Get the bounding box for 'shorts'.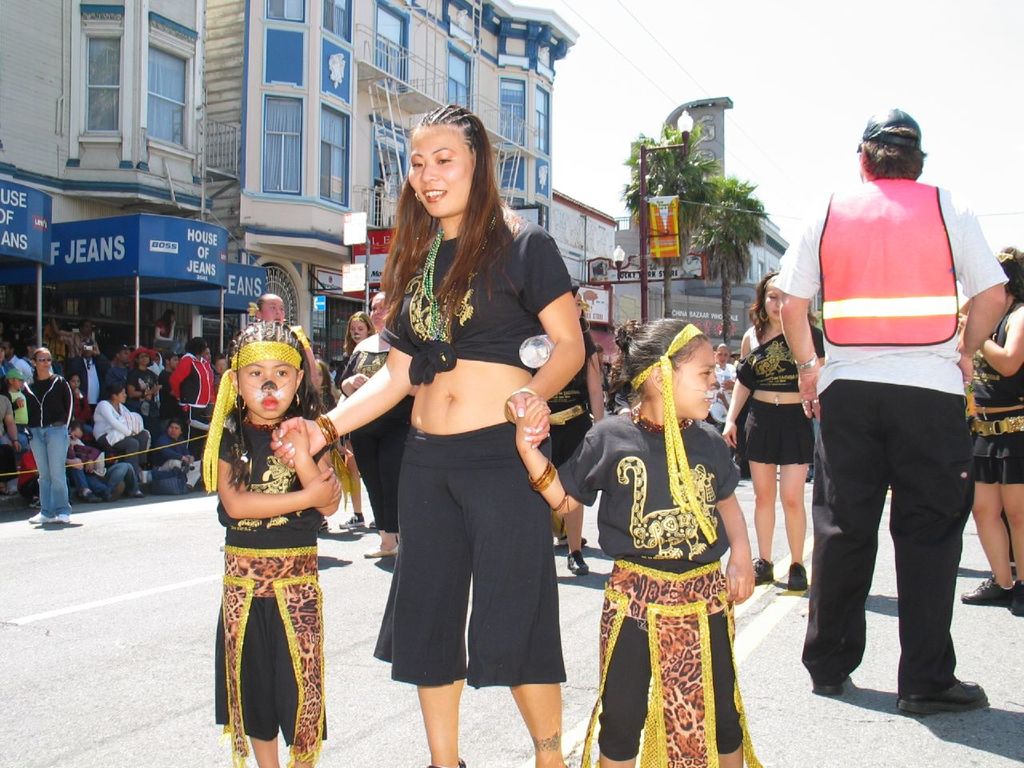
pyautogui.locateOnScreen(215, 597, 327, 745).
